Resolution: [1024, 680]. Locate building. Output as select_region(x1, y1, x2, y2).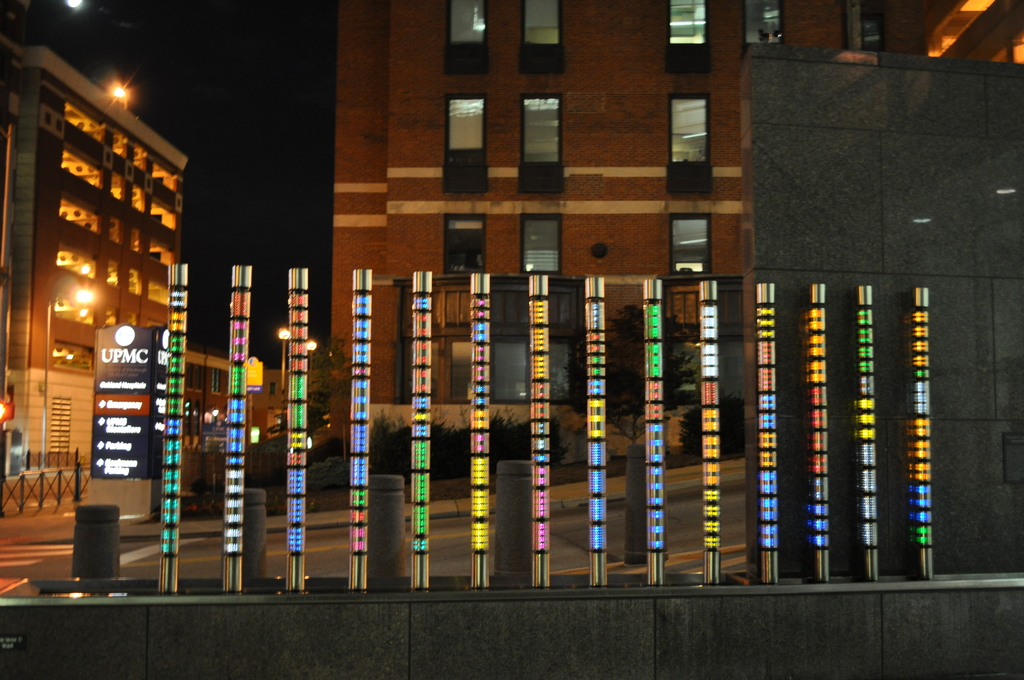
select_region(331, 0, 1023, 464).
